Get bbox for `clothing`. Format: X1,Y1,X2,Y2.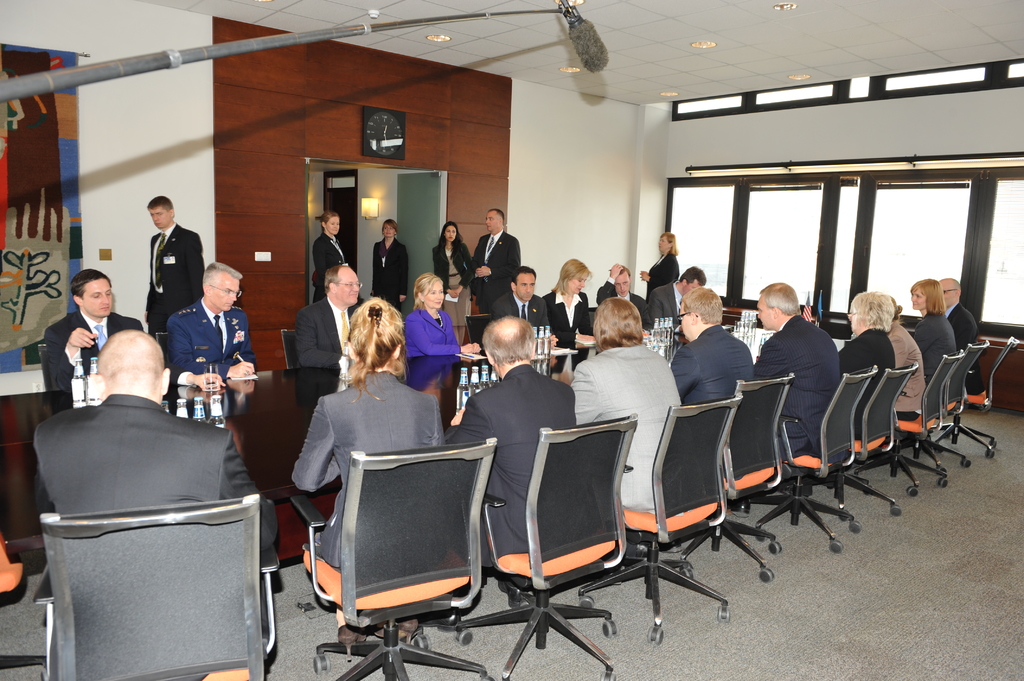
757,319,844,479.
